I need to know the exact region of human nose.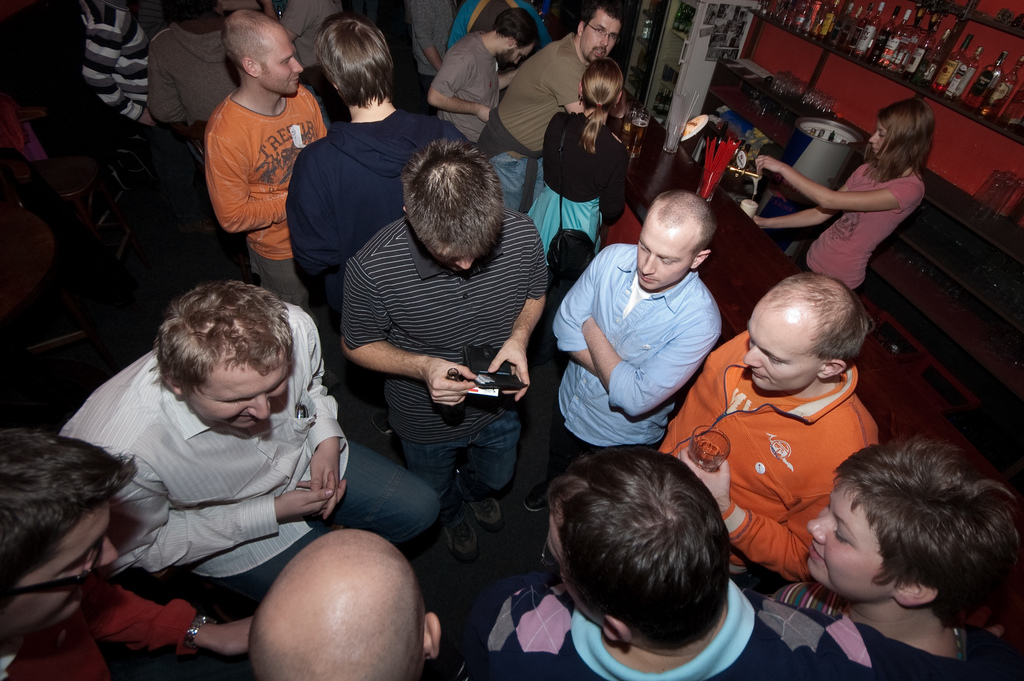
Region: region(99, 539, 119, 566).
